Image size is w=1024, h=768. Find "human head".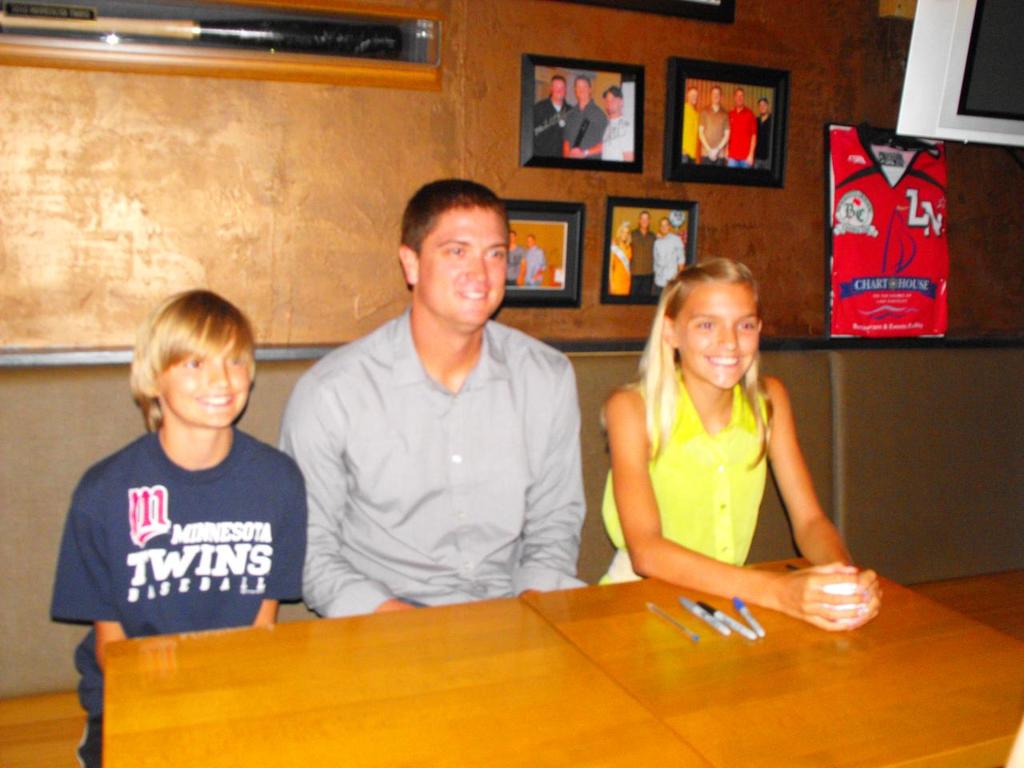
x1=110, y1=283, x2=255, y2=461.
